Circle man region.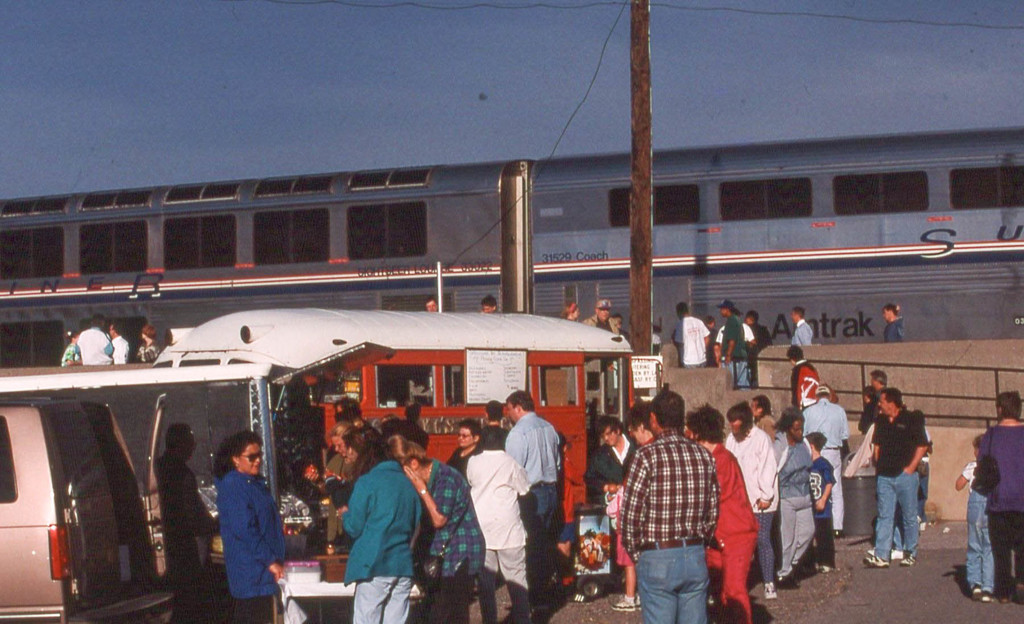
Region: (left=716, top=306, right=757, bottom=361).
